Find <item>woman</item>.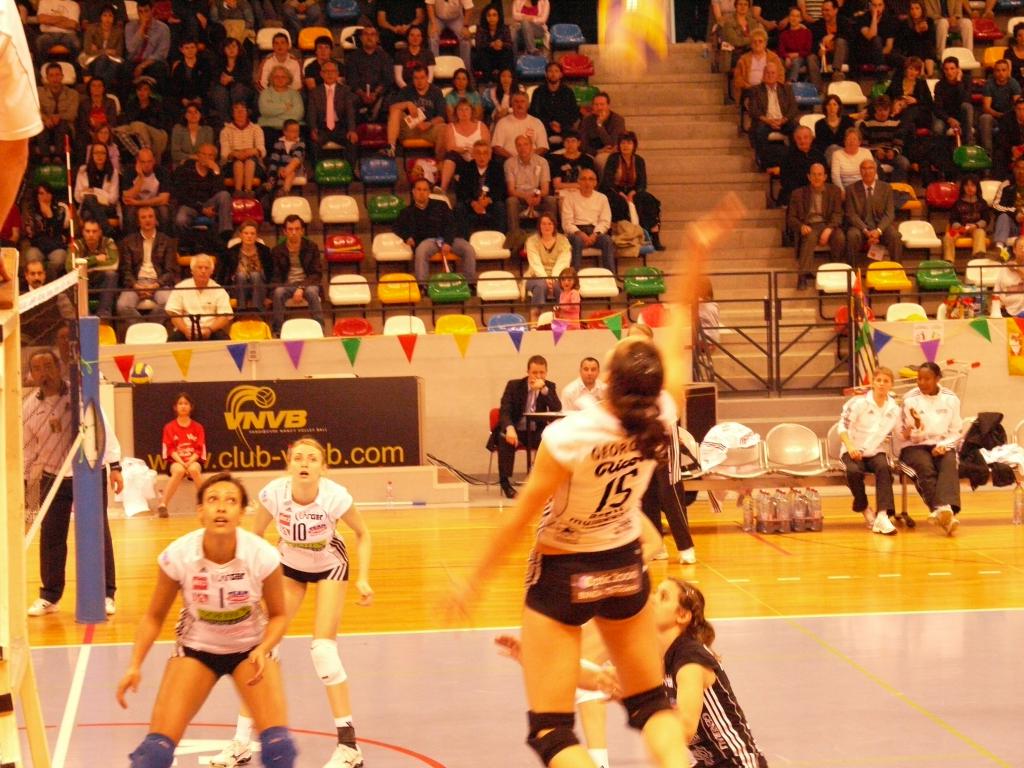
76,77,122,150.
